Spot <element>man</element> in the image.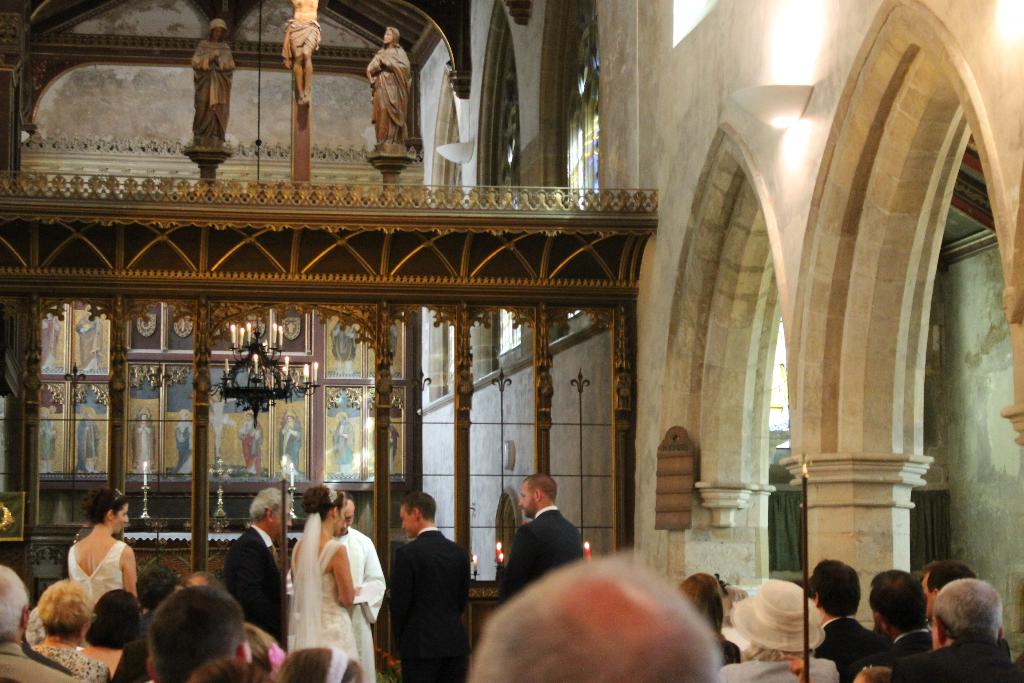
<element>man</element> found at [x1=324, y1=489, x2=385, y2=682].
